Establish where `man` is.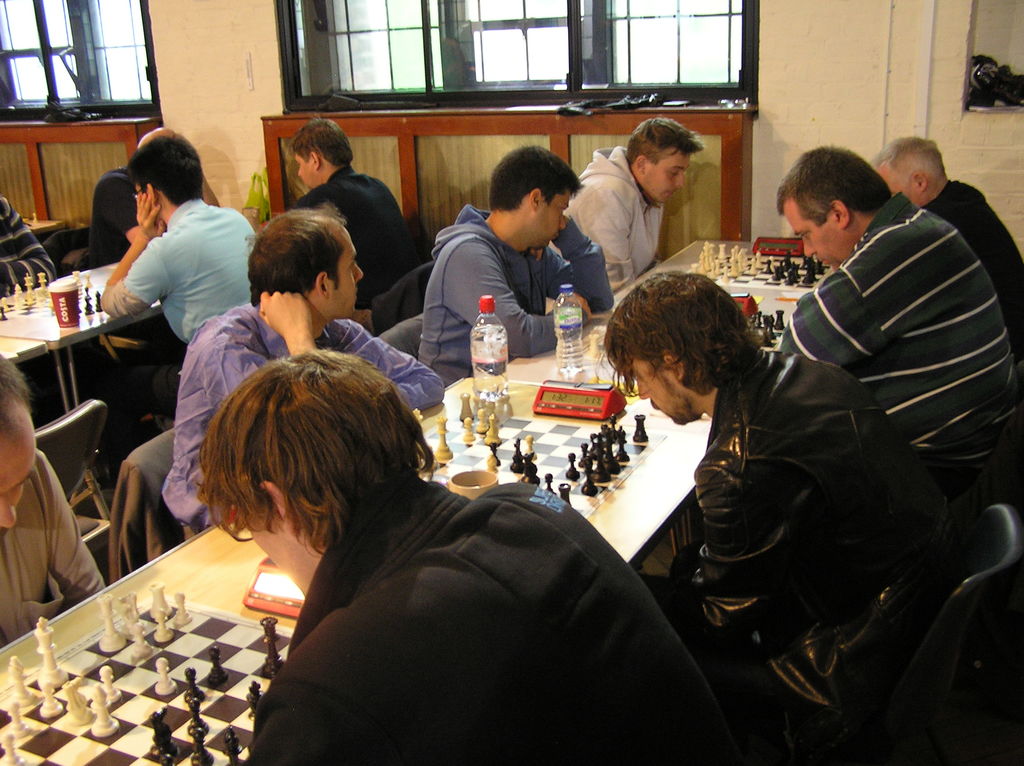
Established at rect(774, 140, 1023, 474).
